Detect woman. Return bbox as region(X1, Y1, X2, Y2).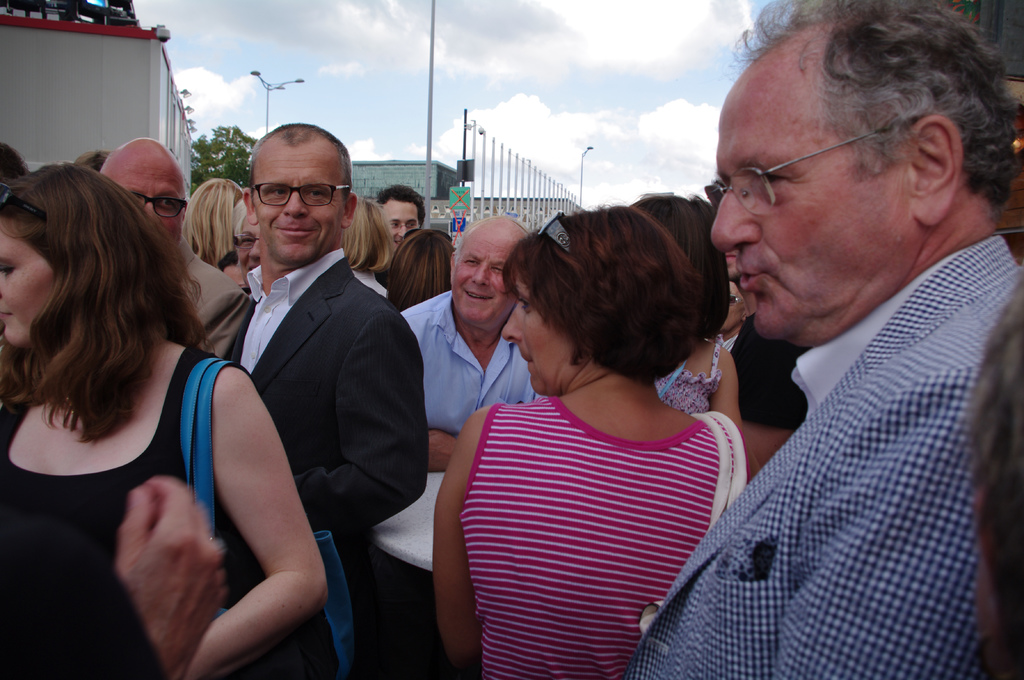
region(178, 178, 236, 265).
